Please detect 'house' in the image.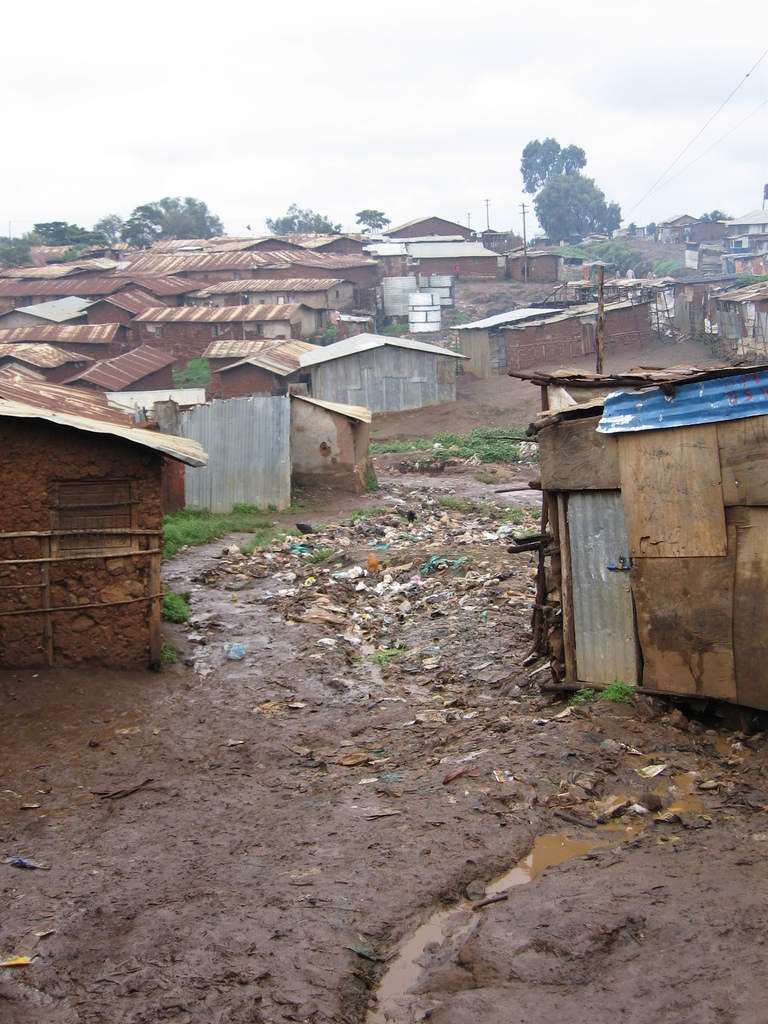
x1=0 y1=382 x2=211 y2=685.
